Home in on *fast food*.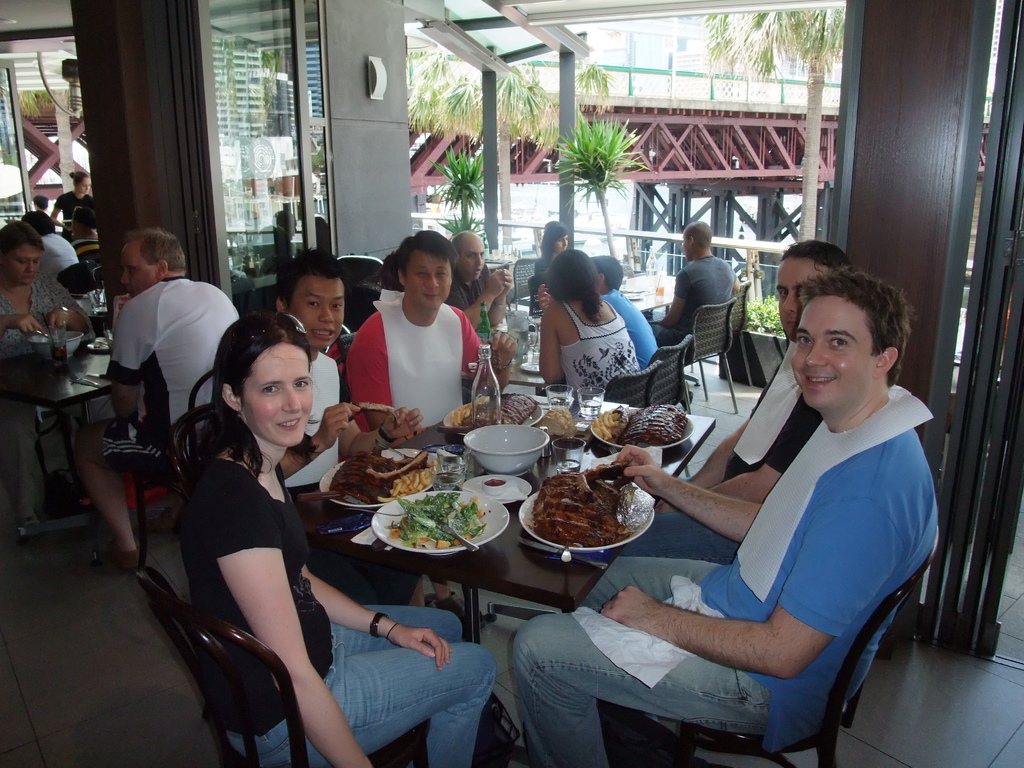
Homed in at 535, 406, 575, 441.
